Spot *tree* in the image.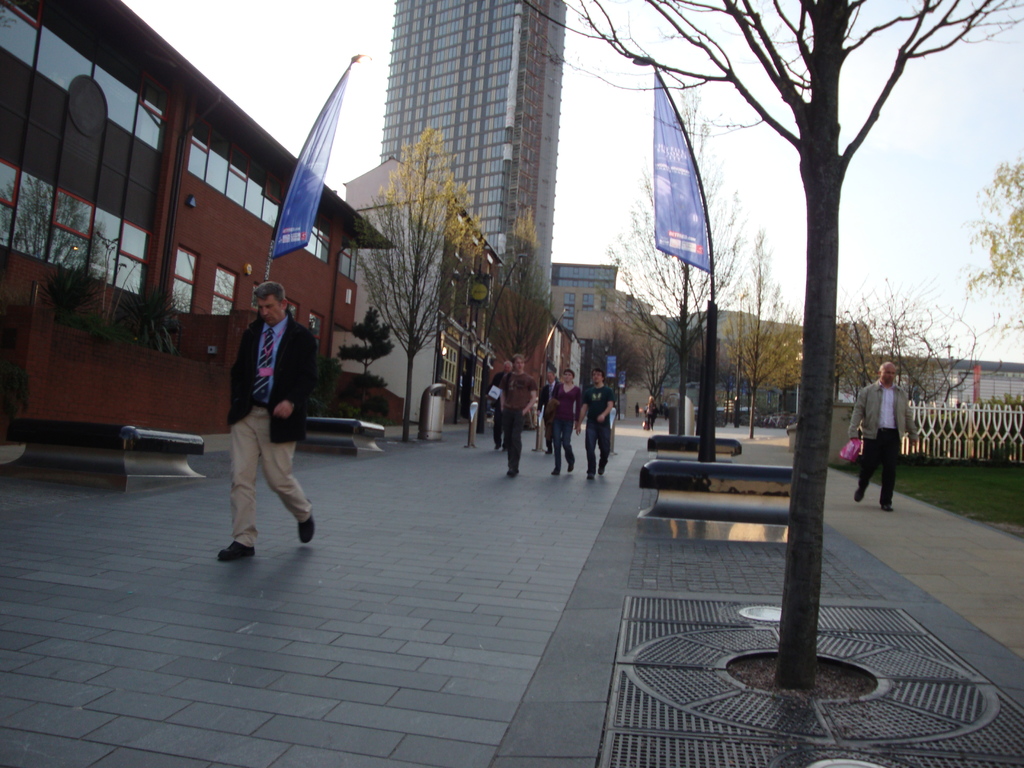
*tree* found at x1=335 y1=120 x2=492 y2=440.
